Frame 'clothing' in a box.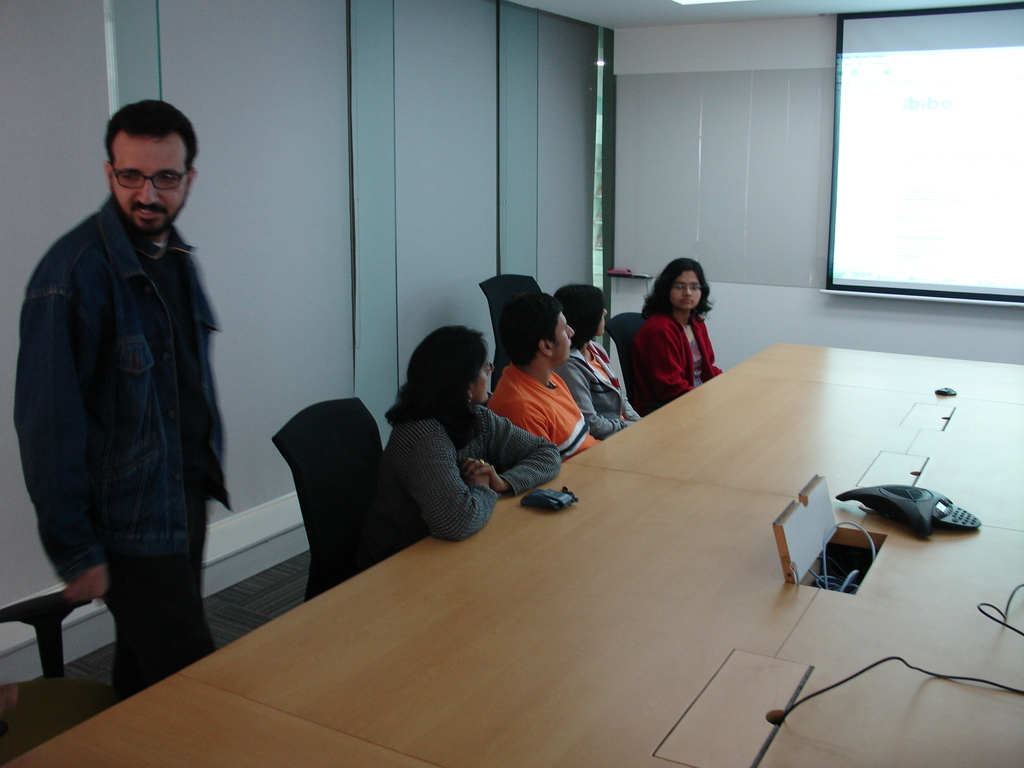
box(557, 338, 642, 441).
